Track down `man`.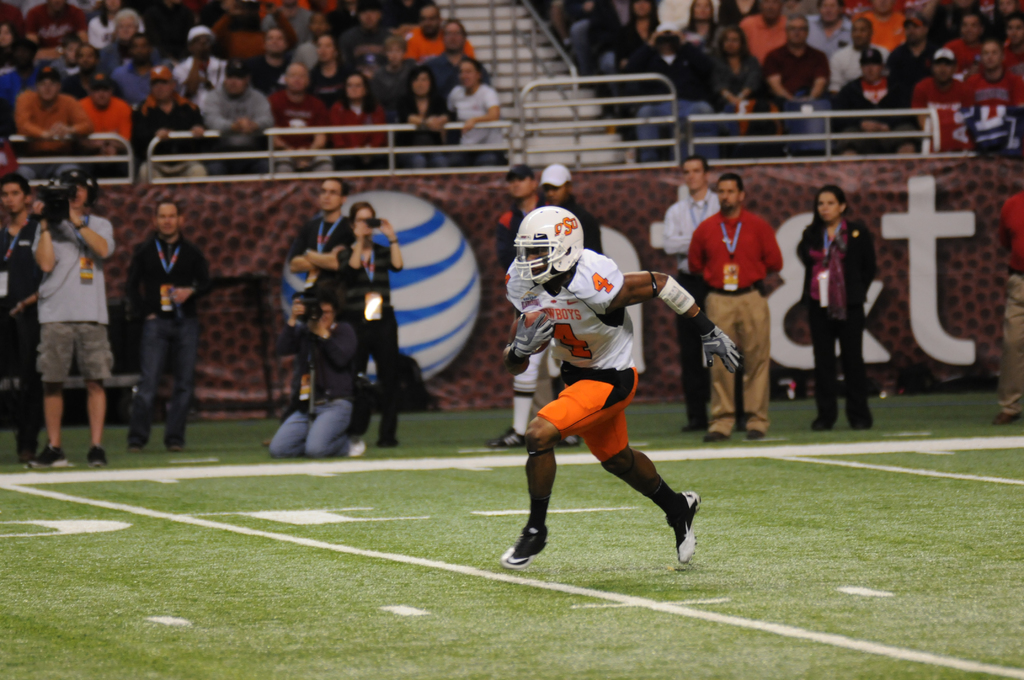
Tracked to {"left": 493, "top": 163, "right": 547, "bottom": 273}.
